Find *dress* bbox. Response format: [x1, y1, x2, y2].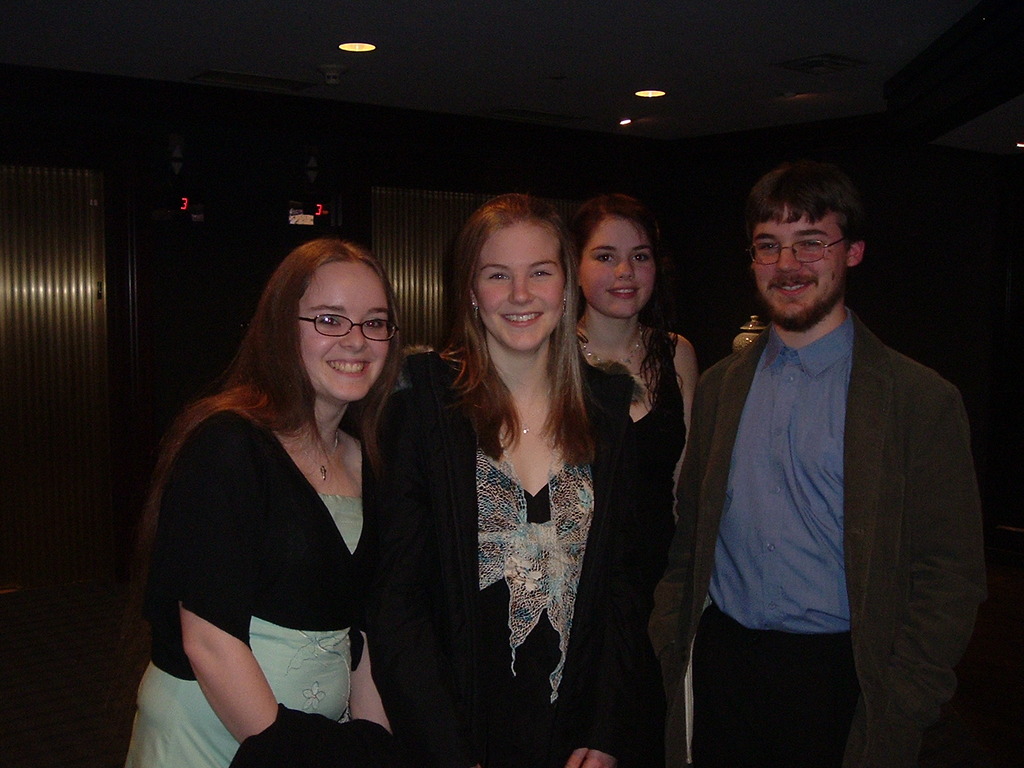
[370, 355, 637, 767].
